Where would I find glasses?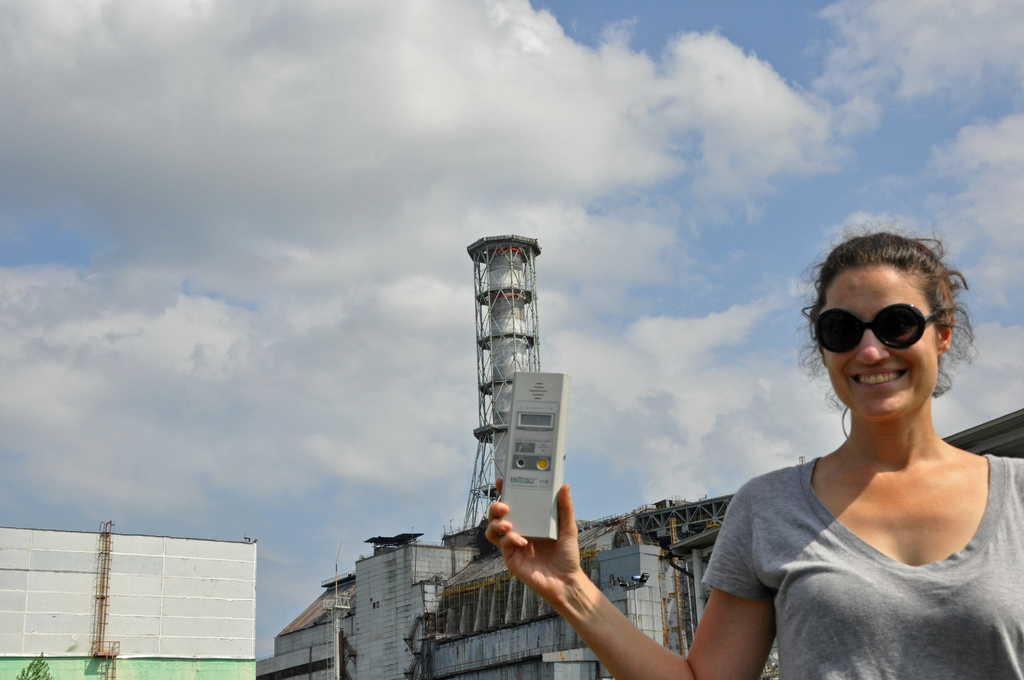
At <box>815,302,975,366</box>.
